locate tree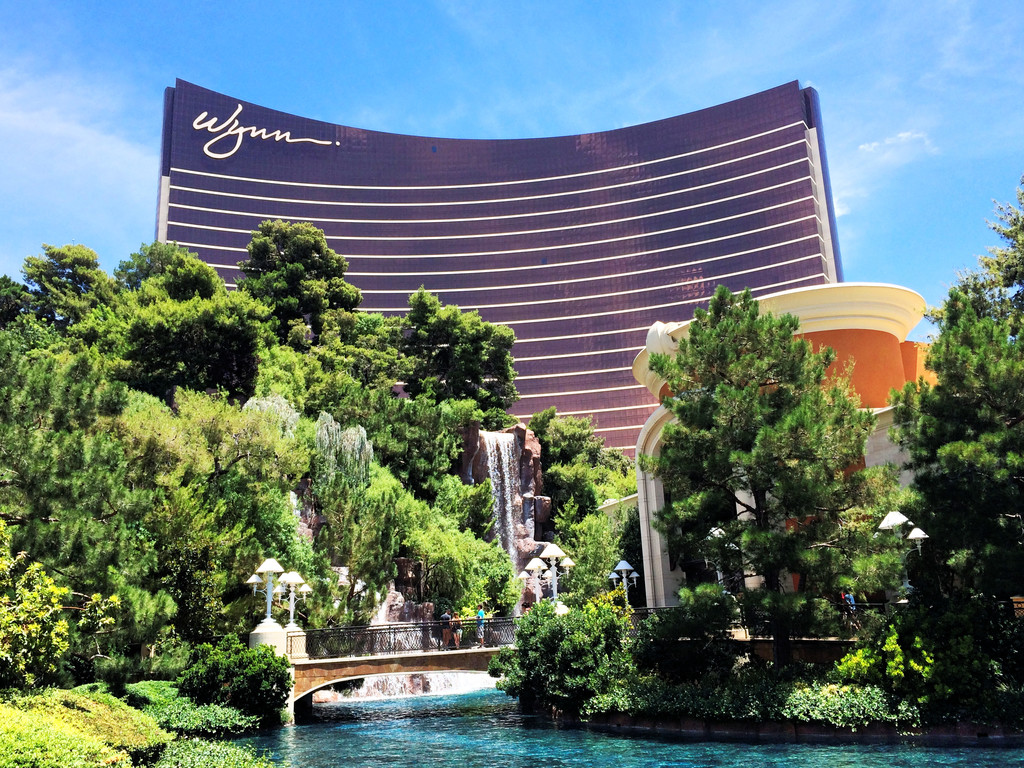
left=877, top=168, right=1023, bottom=625
